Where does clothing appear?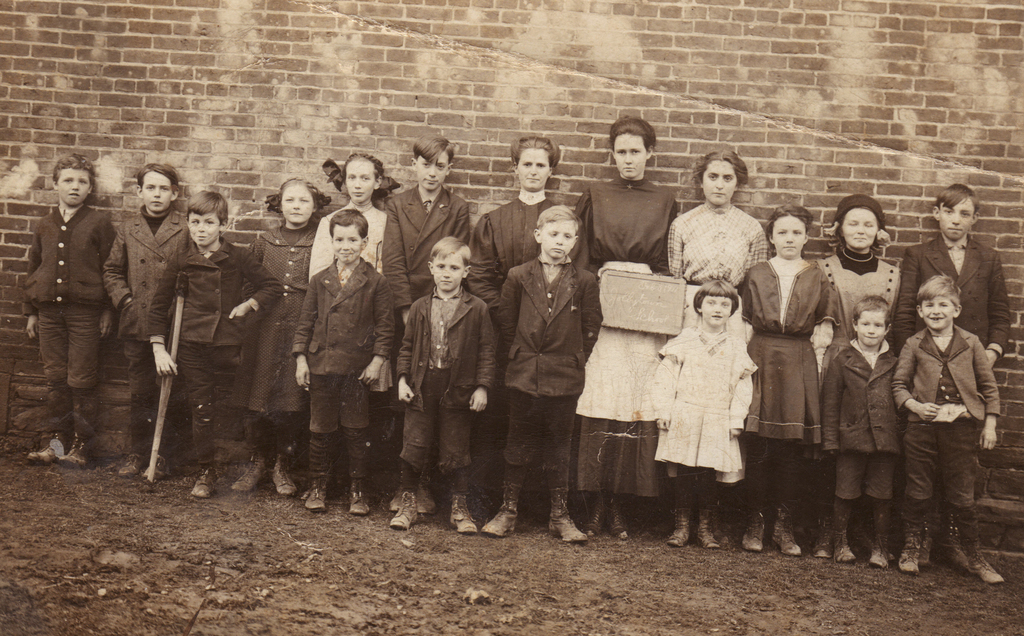
Appears at {"x1": 497, "y1": 260, "x2": 598, "y2": 398}.
